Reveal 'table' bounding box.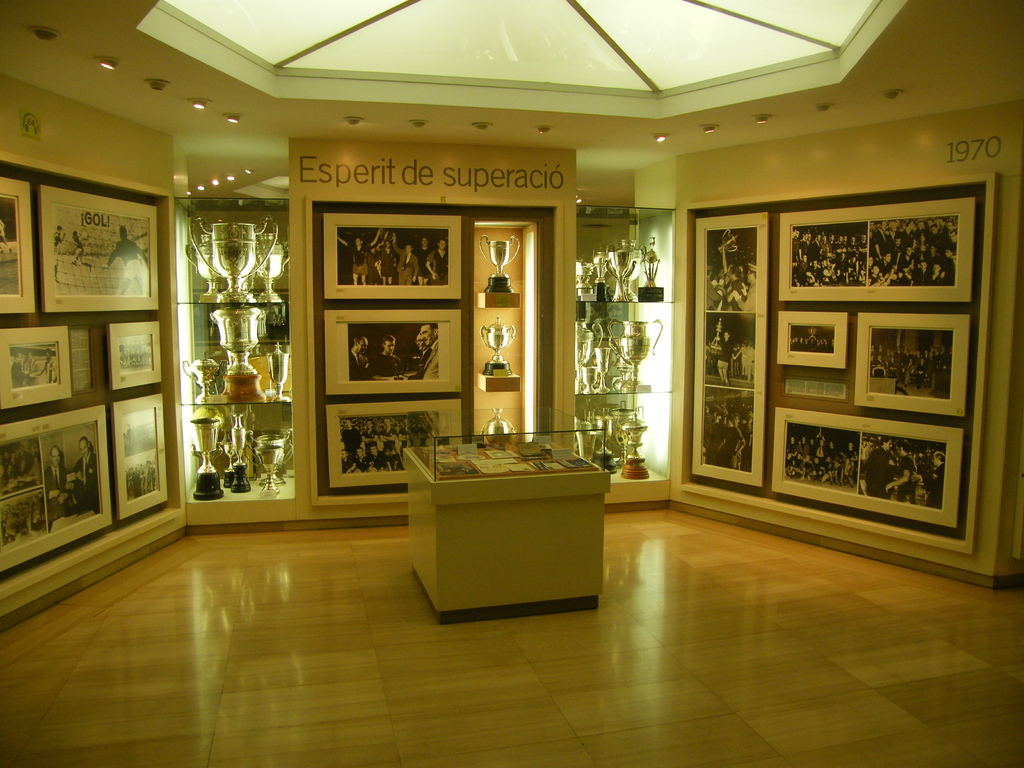
Revealed: bbox=[389, 420, 613, 647].
